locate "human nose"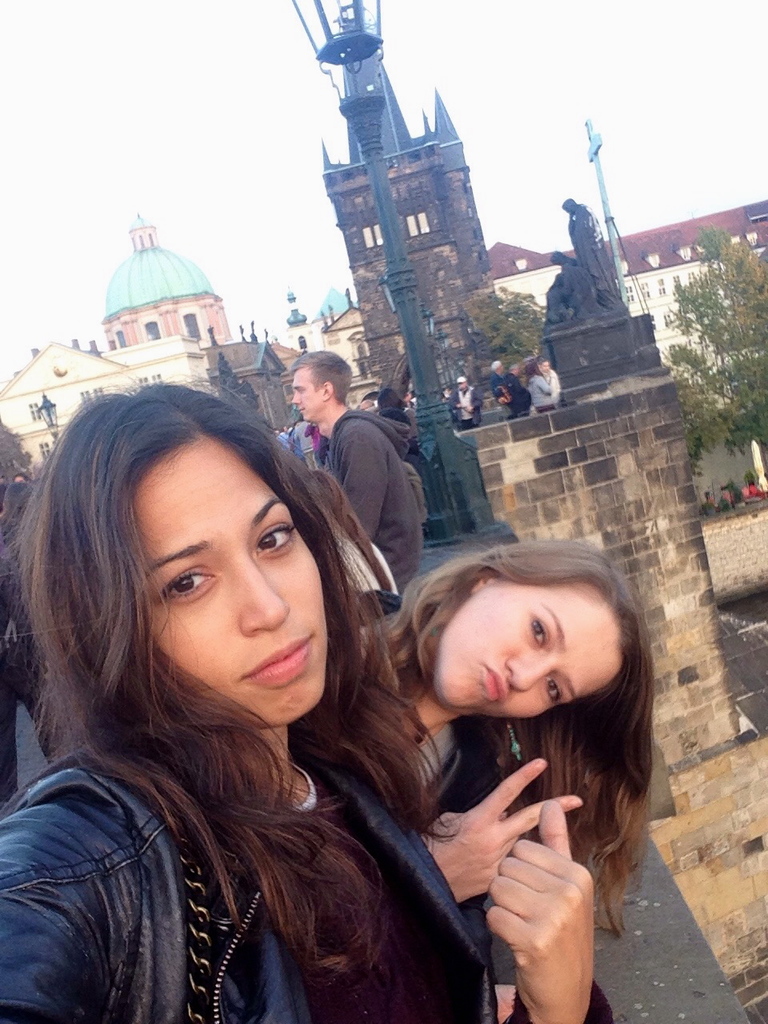
bbox=[505, 652, 561, 694]
